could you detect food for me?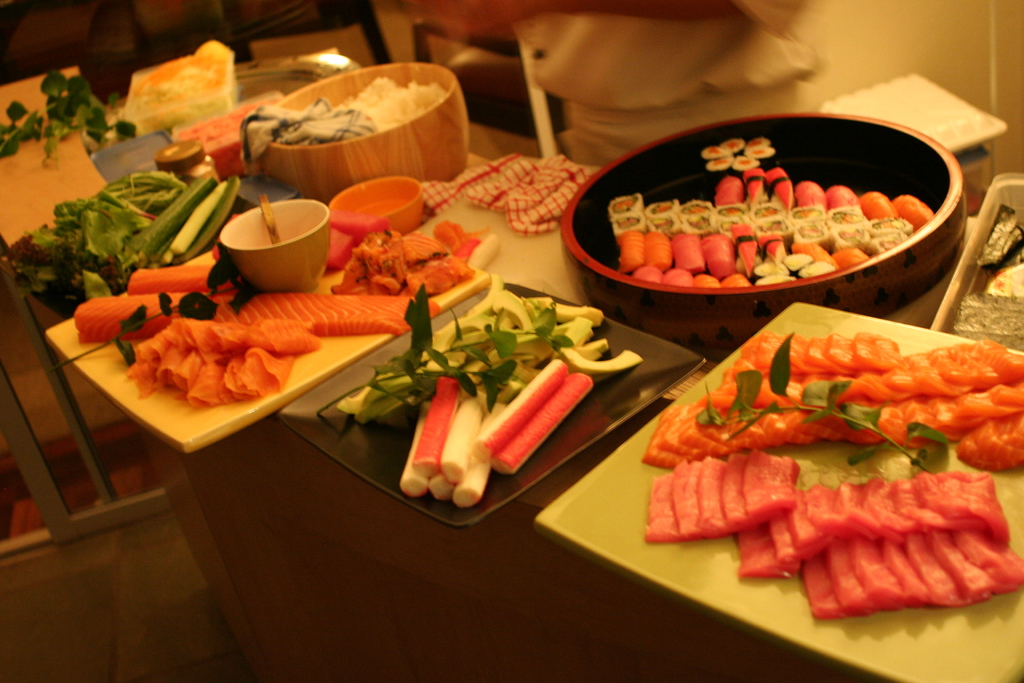
Detection result: (x1=608, y1=133, x2=939, y2=290).
